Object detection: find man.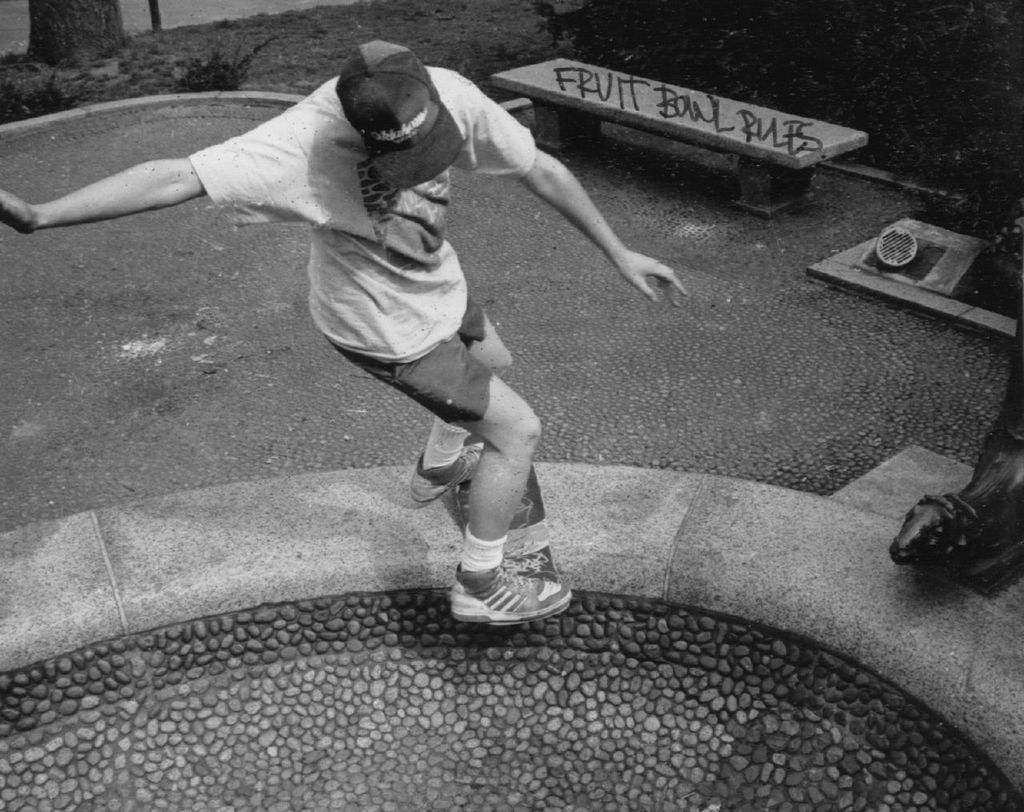
bbox=[70, 44, 674, 613].
